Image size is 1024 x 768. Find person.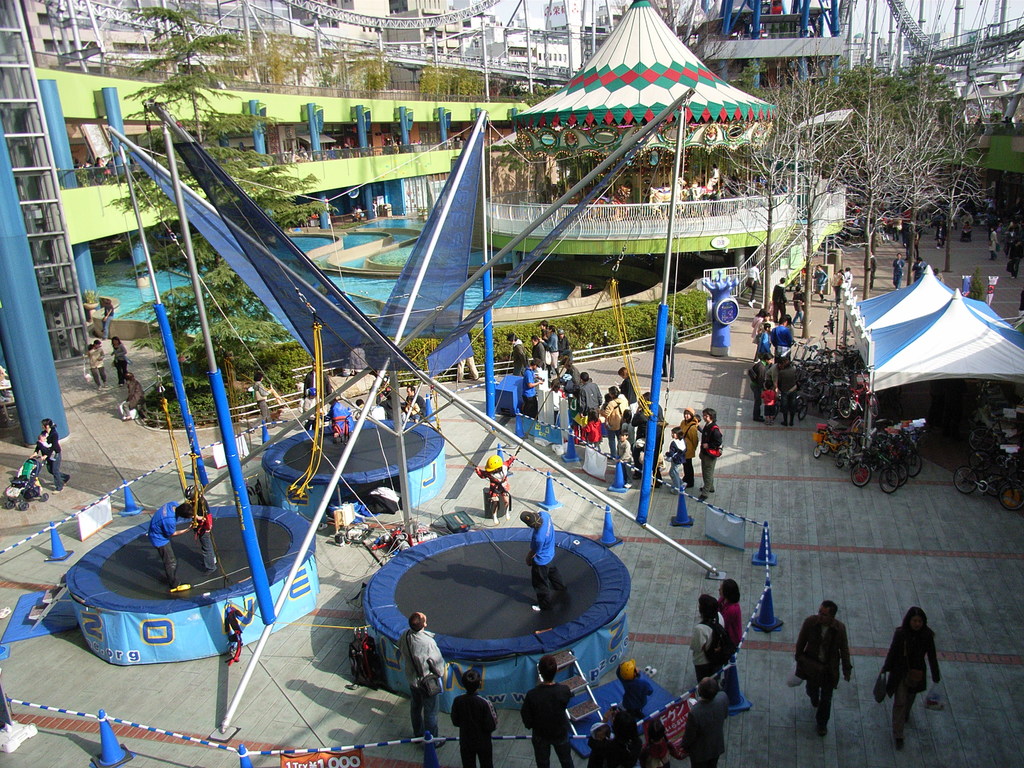
pyautogui.locateOnScreen(666, 424, 685, 484).
